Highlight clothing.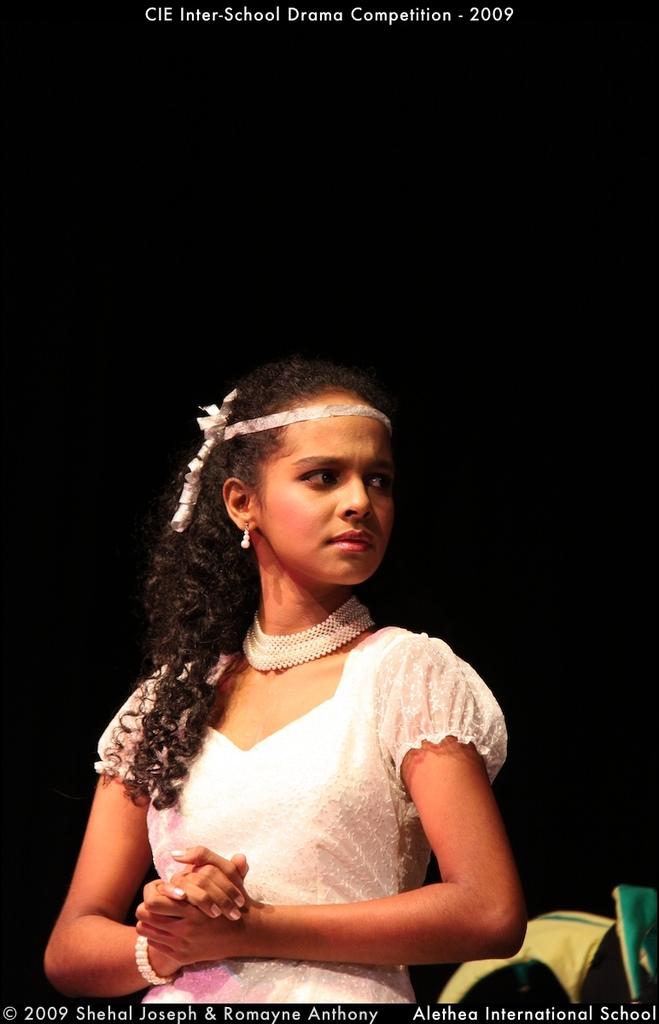
Highlighted region: (x1=96, y1=605, x2=526, y2=980).
